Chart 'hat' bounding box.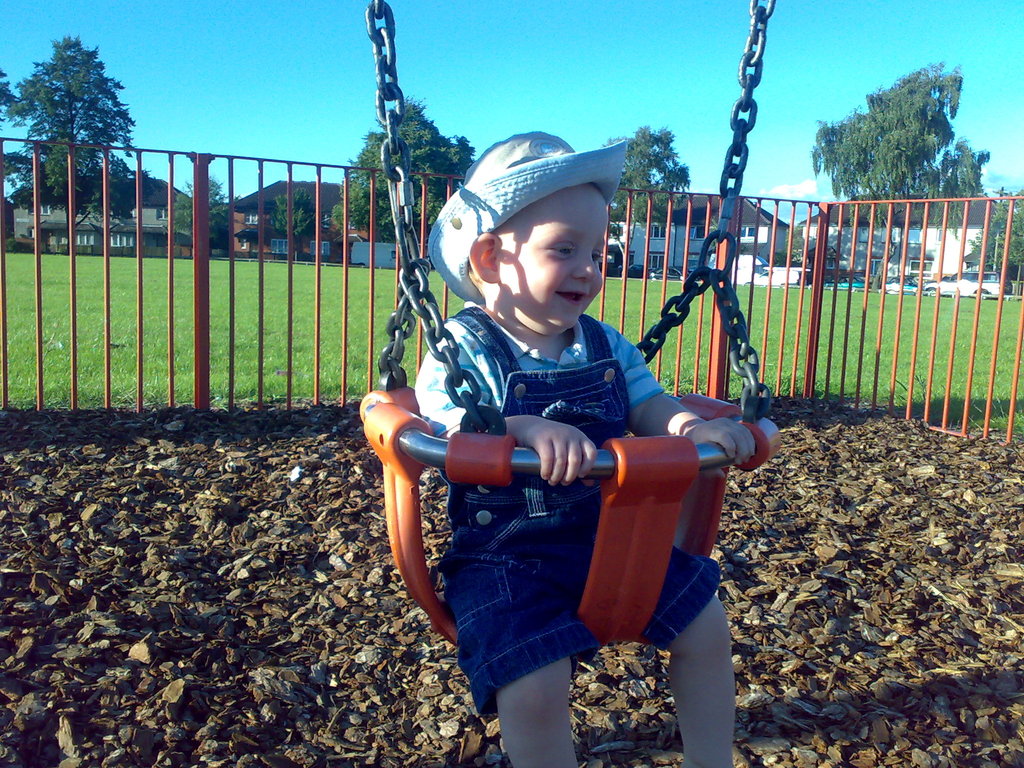
Charted: rect(427, 128, 625, 305).
